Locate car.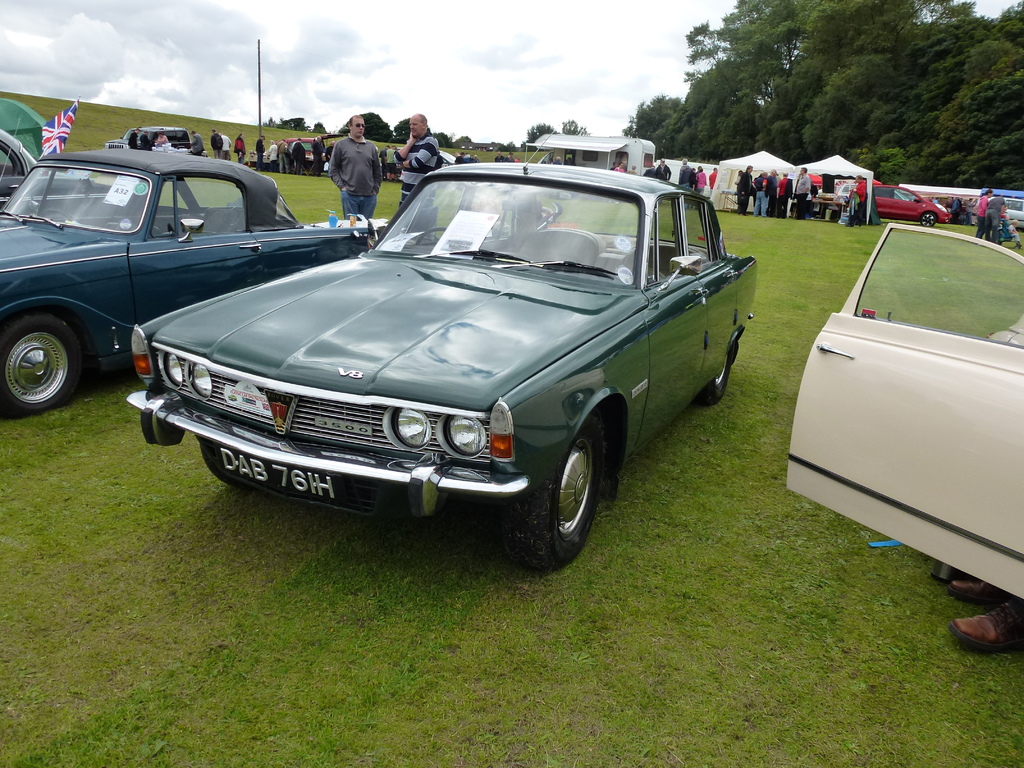
Bounding box: [783, 222, 1023, 606].
